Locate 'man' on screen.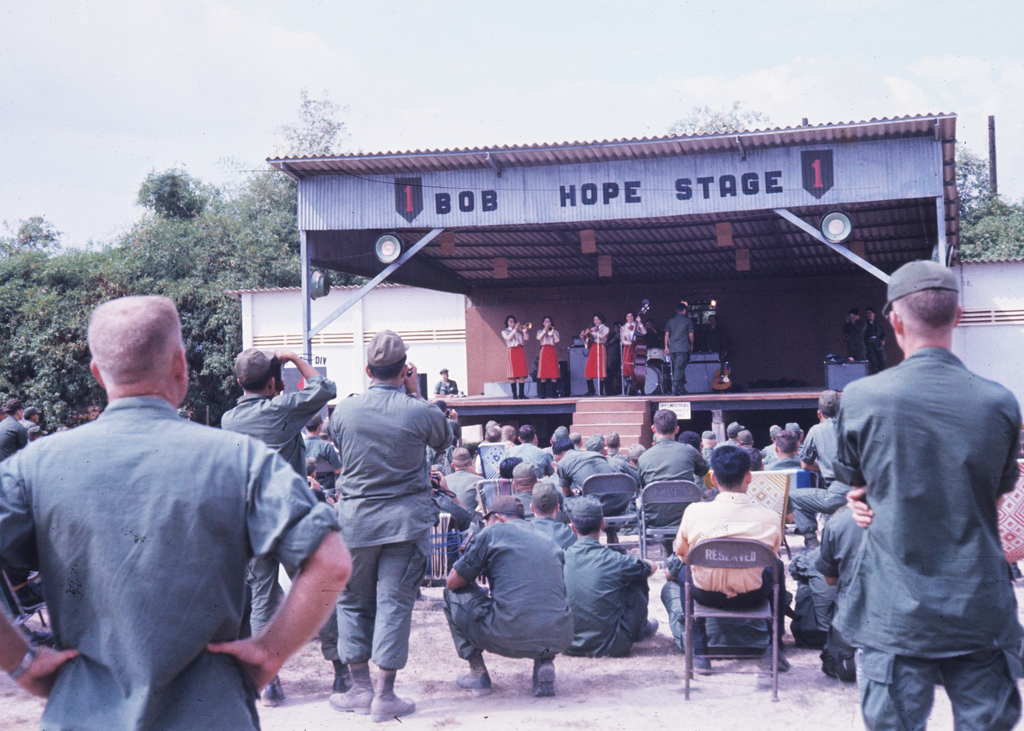
On screen at {"x1": 819, "y1": 506, "x2": 868, "y2": 679}.
